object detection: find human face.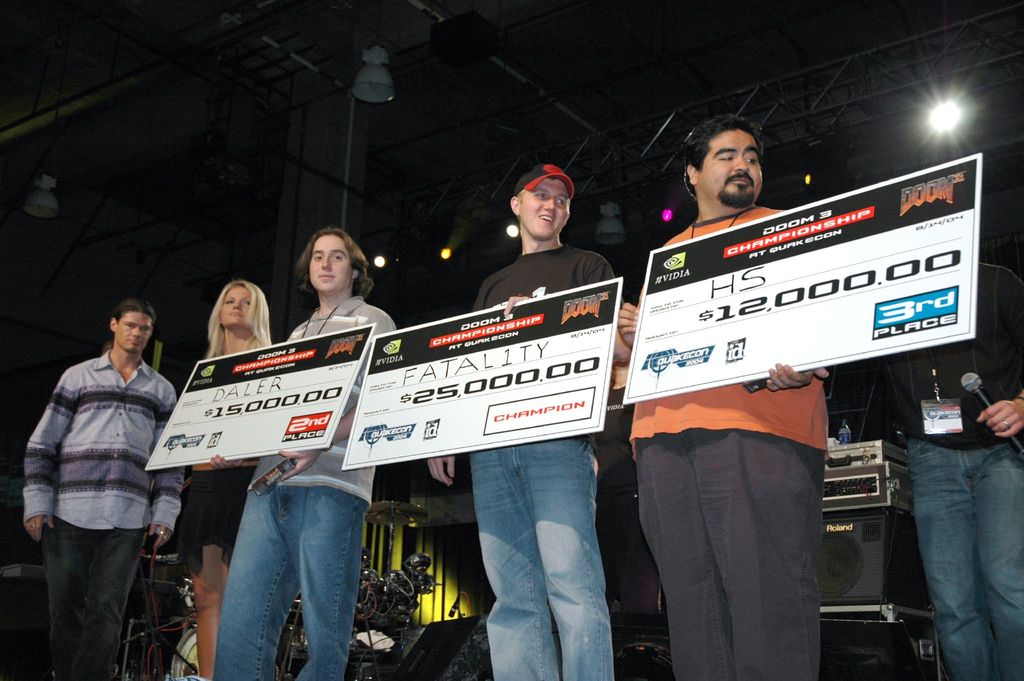
BBox(216, 290, 252, 325).
